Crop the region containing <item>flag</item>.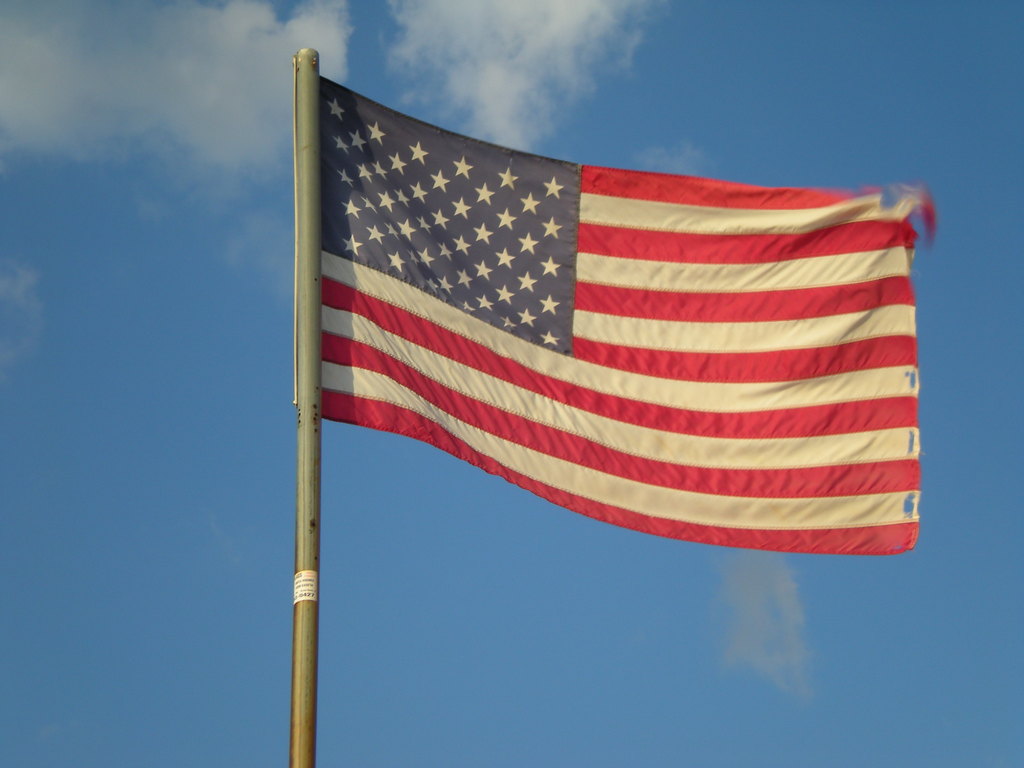
Crop region: BBox(294, 63, 944, 556).
